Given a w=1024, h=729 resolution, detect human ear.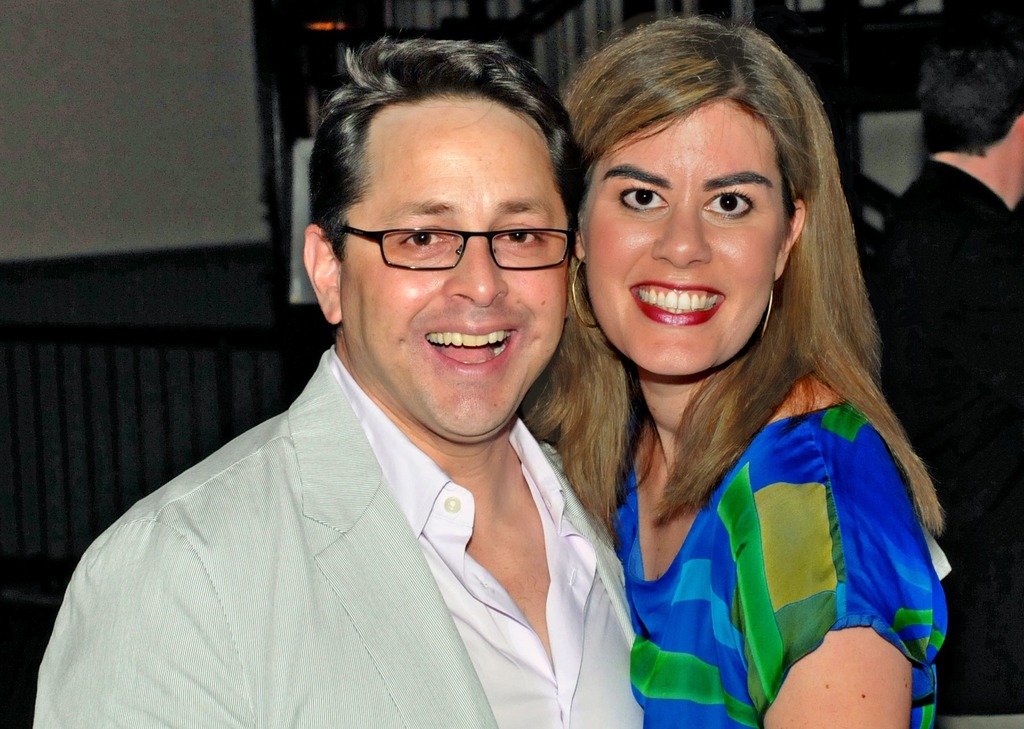
region(772, 193, 804, 283).
